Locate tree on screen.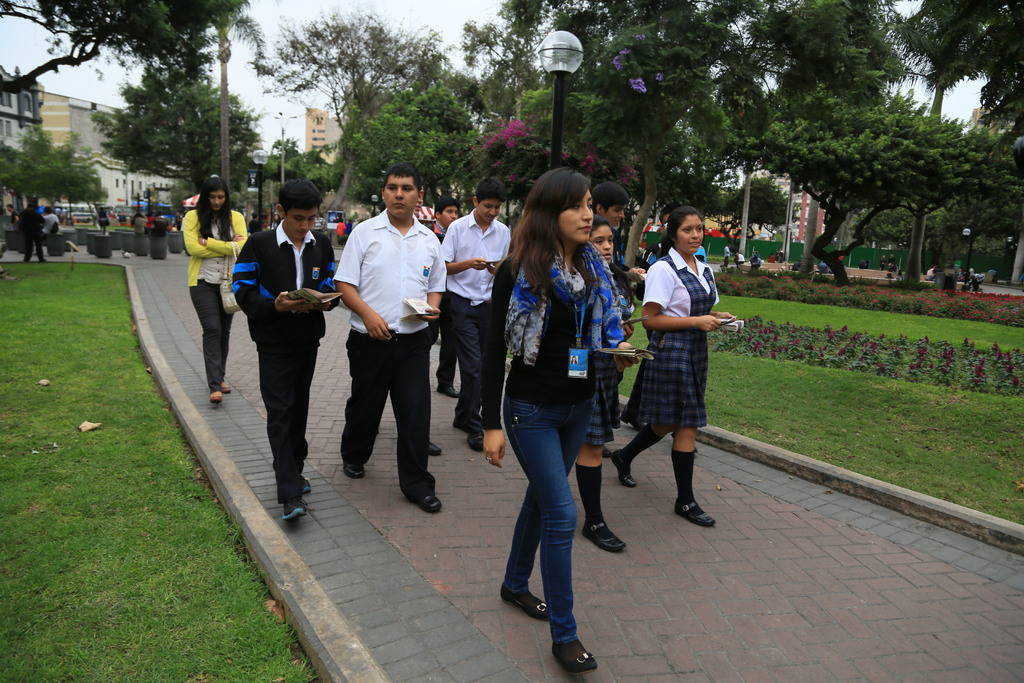
On screen at 2 0 251 90.
